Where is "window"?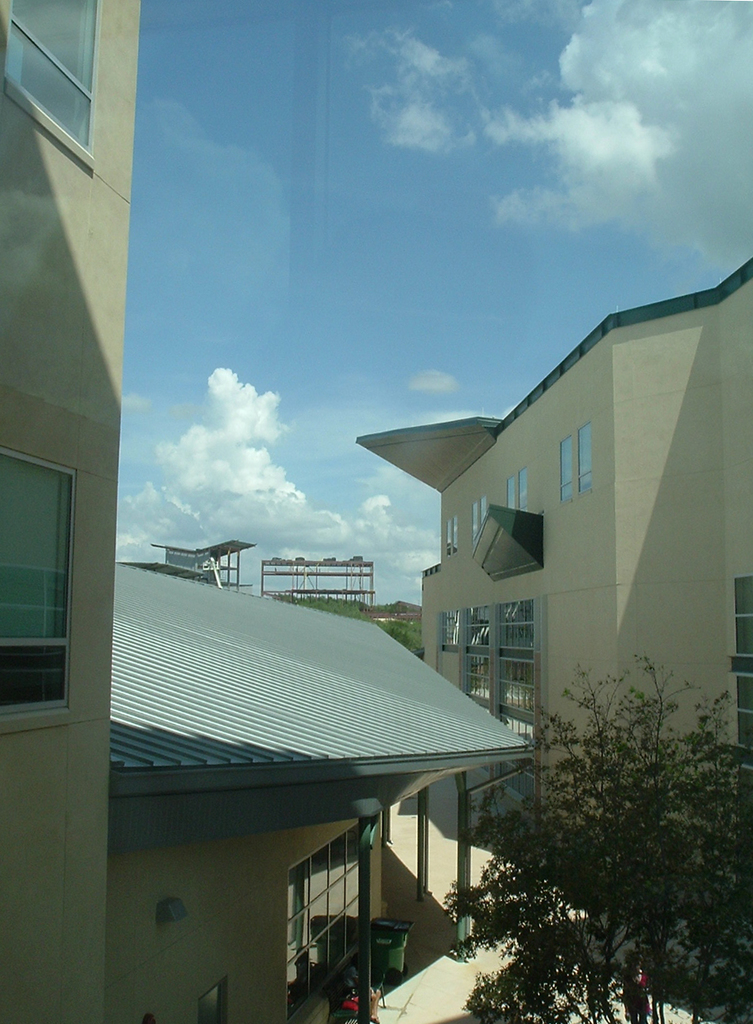
box=[481, 498, 490, 526].
